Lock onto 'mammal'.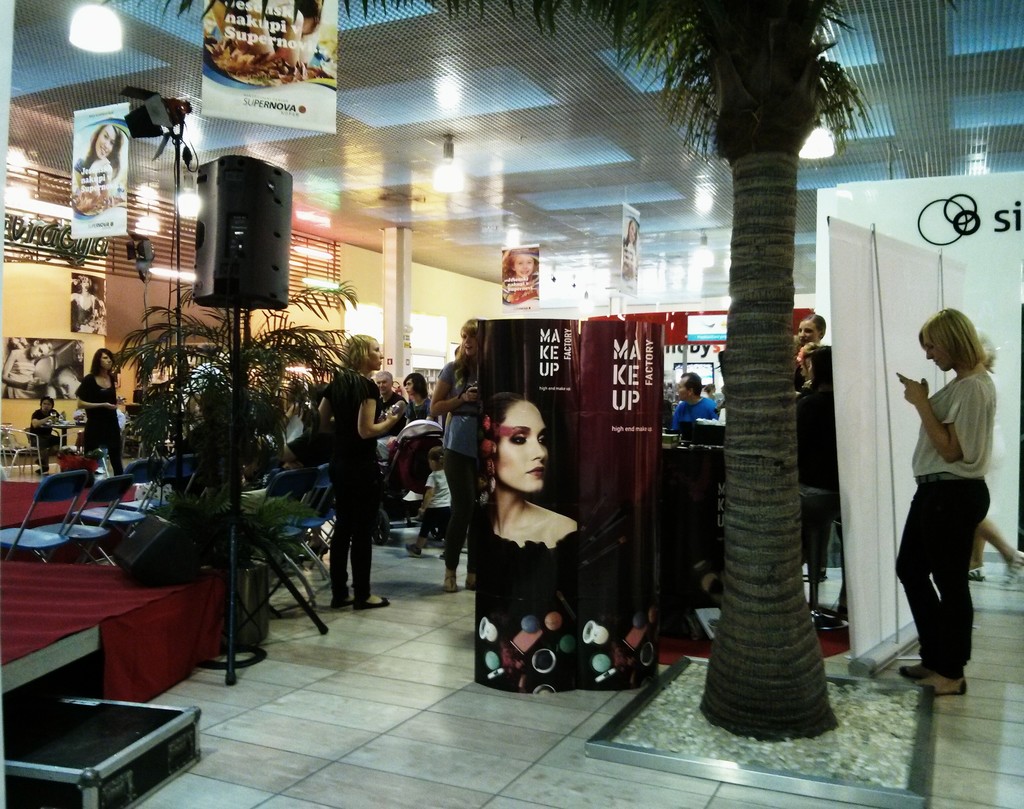
Locked: (x1=474, y1=389, x2=575, y2=612).
